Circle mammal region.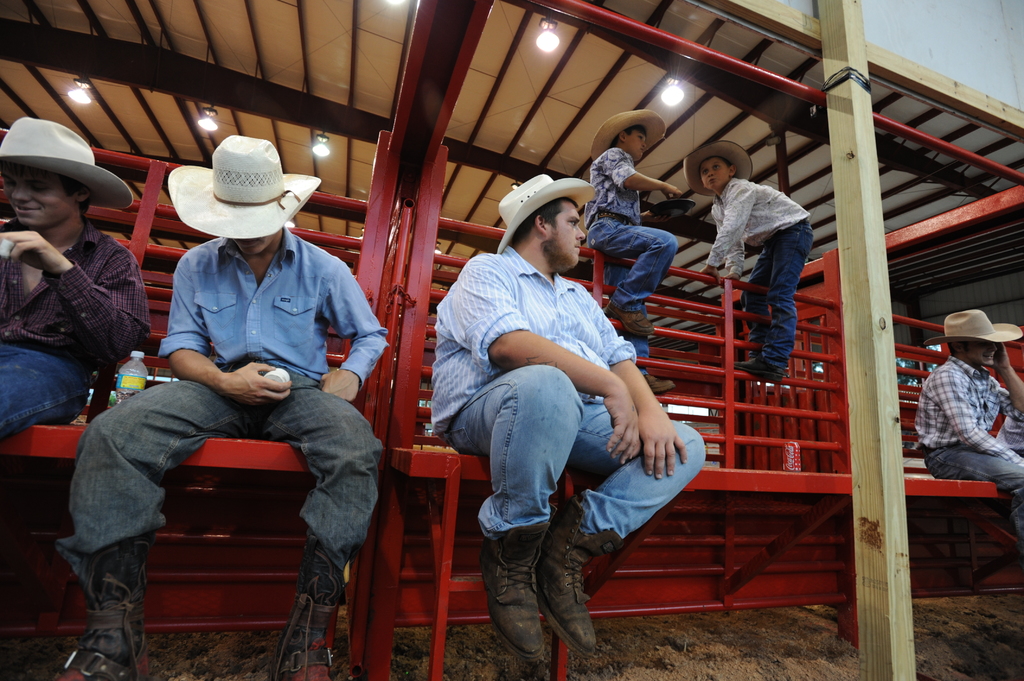
Region: (left=2, top=112, right=152, bottom=447).
